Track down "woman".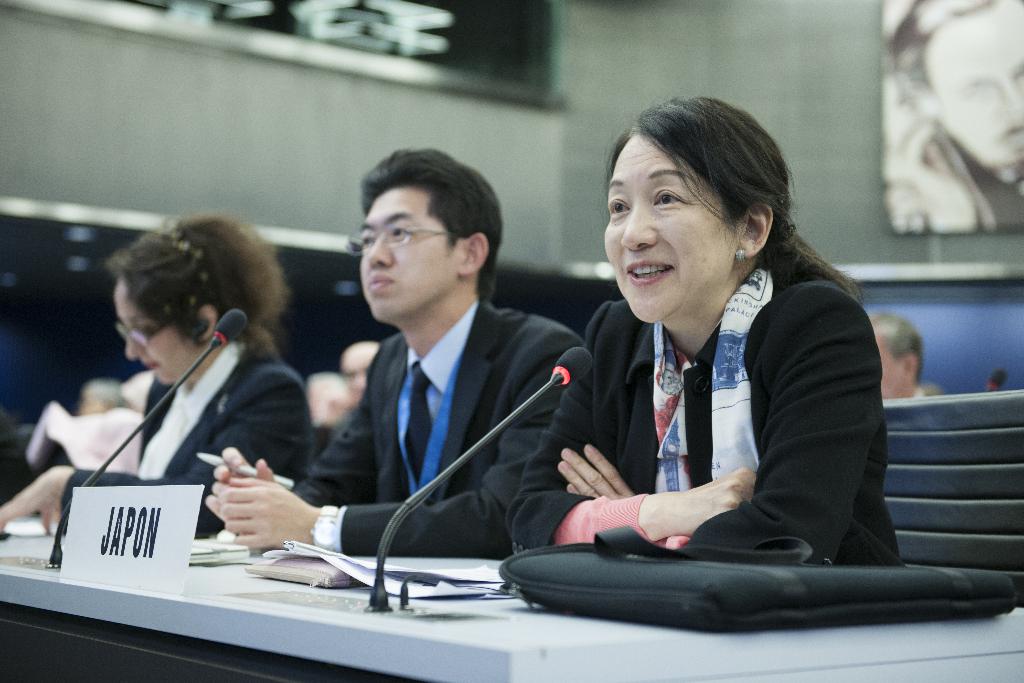
Tracked to bbox=(459, 140, 927, 588).
